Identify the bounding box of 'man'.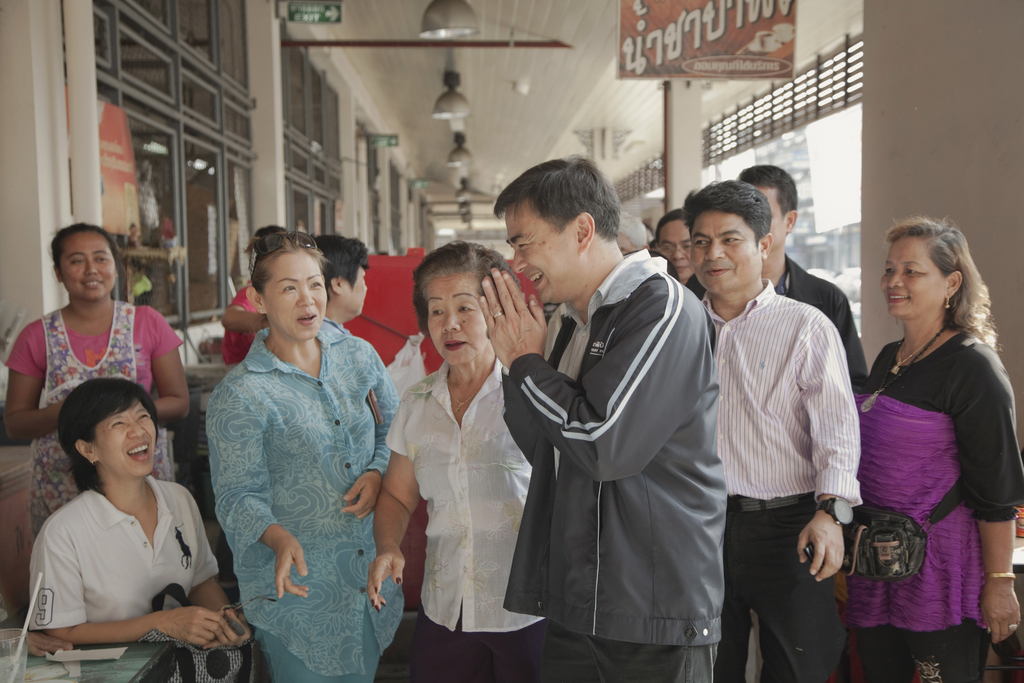
<box>650,202,702,288</box>.
